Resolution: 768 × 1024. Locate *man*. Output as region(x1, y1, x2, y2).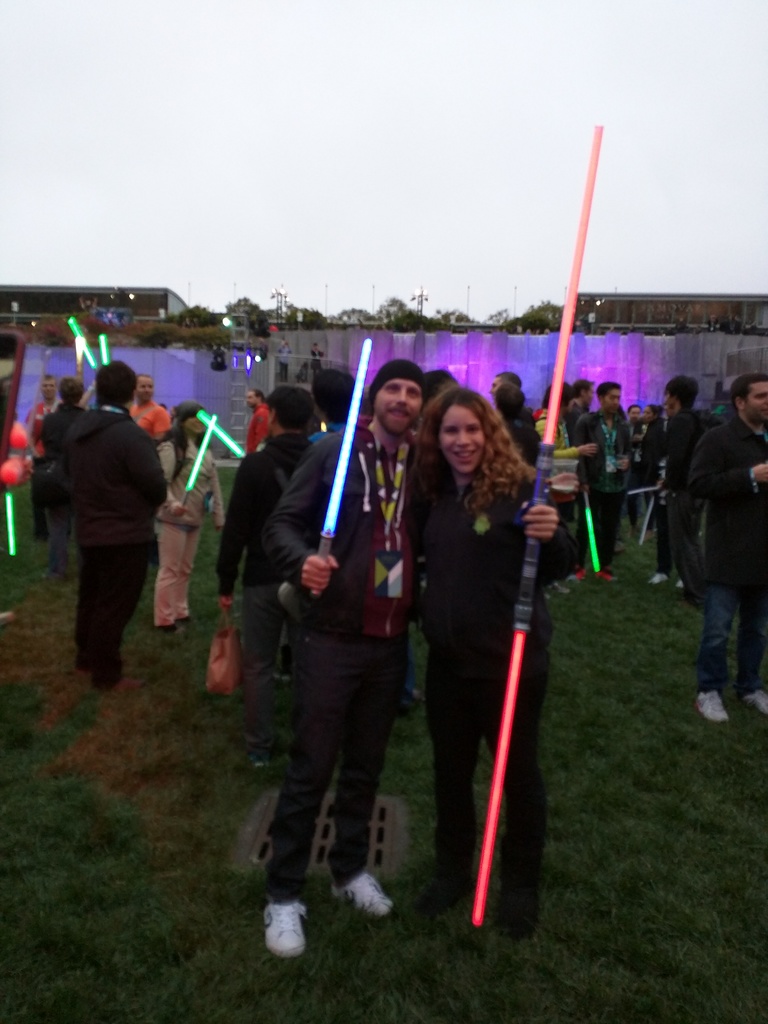
region(61, 355, 170, 696).
